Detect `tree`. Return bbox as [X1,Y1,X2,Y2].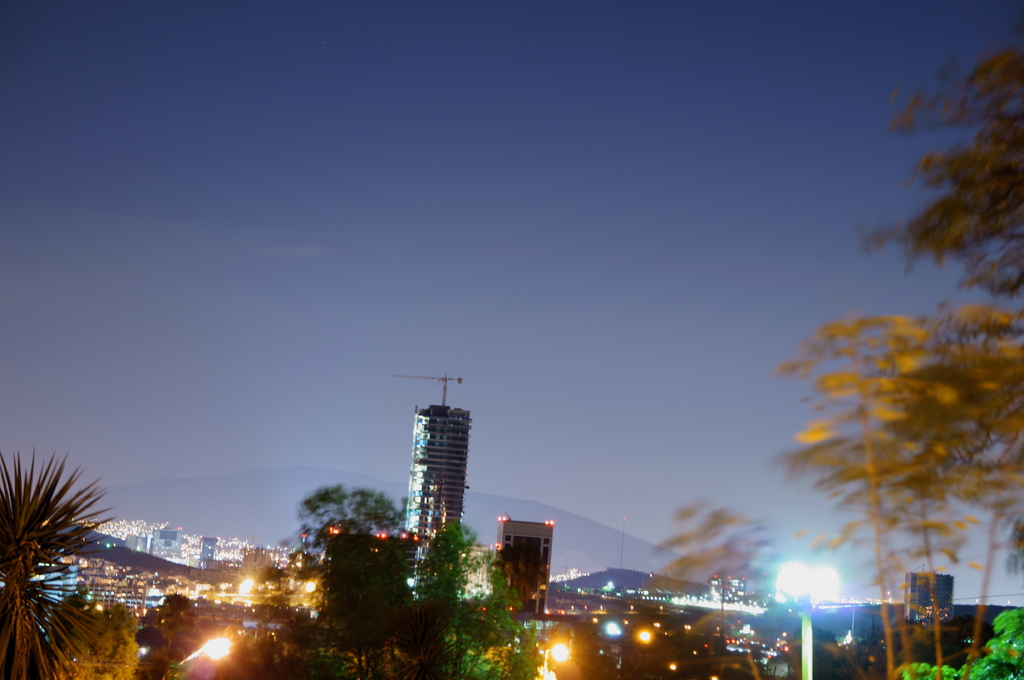
[292,482,416,539].
